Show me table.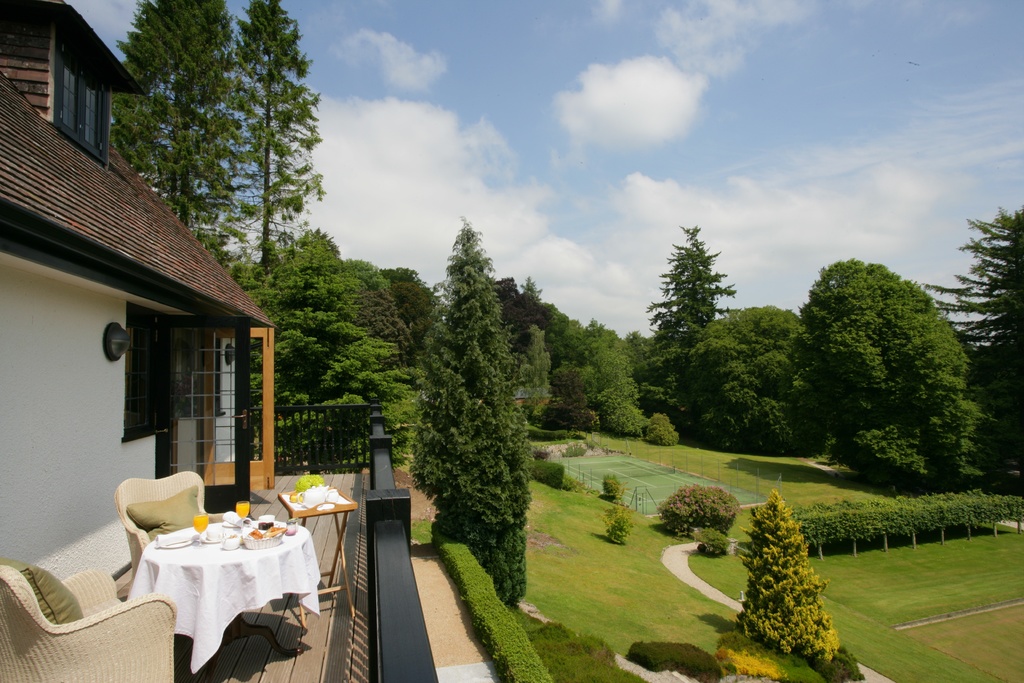
table is here: select_region(278, 483, 360, 629).
